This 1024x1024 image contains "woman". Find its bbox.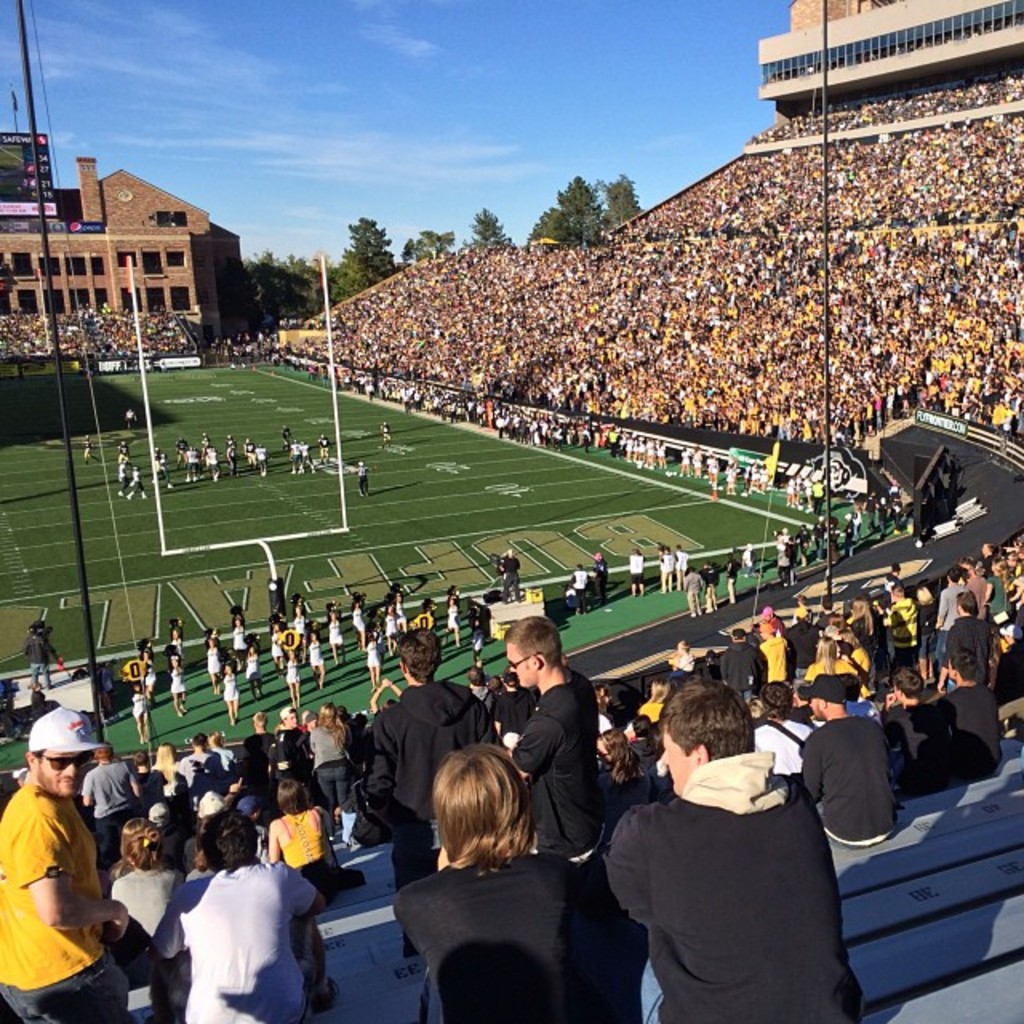
box=[325, 603, 347, 667].
